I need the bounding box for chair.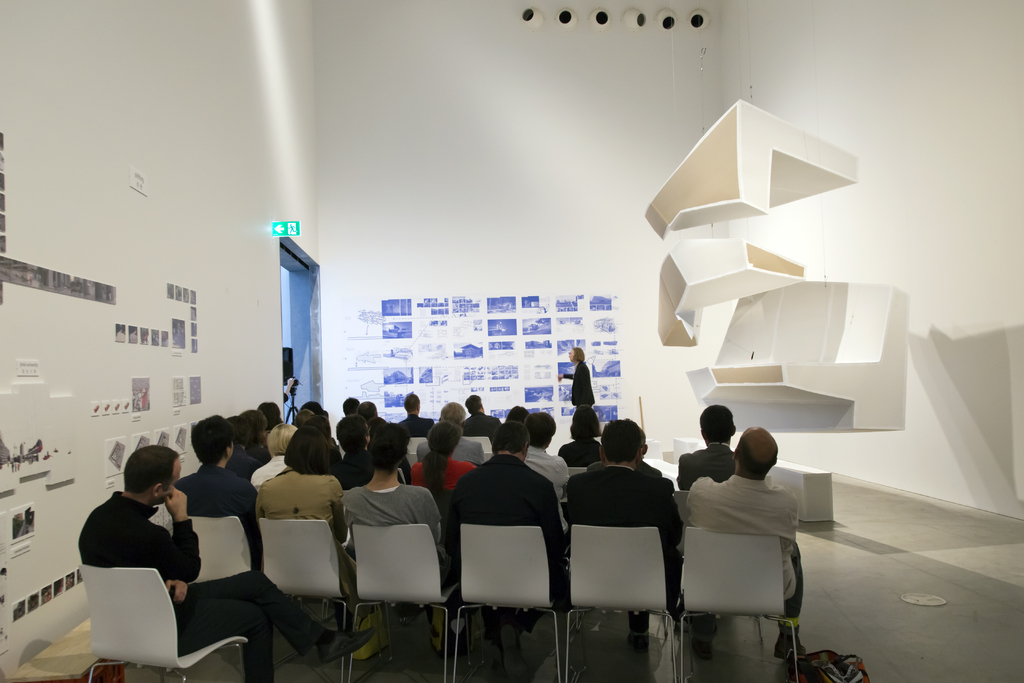
Here it is: {"left": 260, "top": 518, "right": 346, "bottom": 682}.
